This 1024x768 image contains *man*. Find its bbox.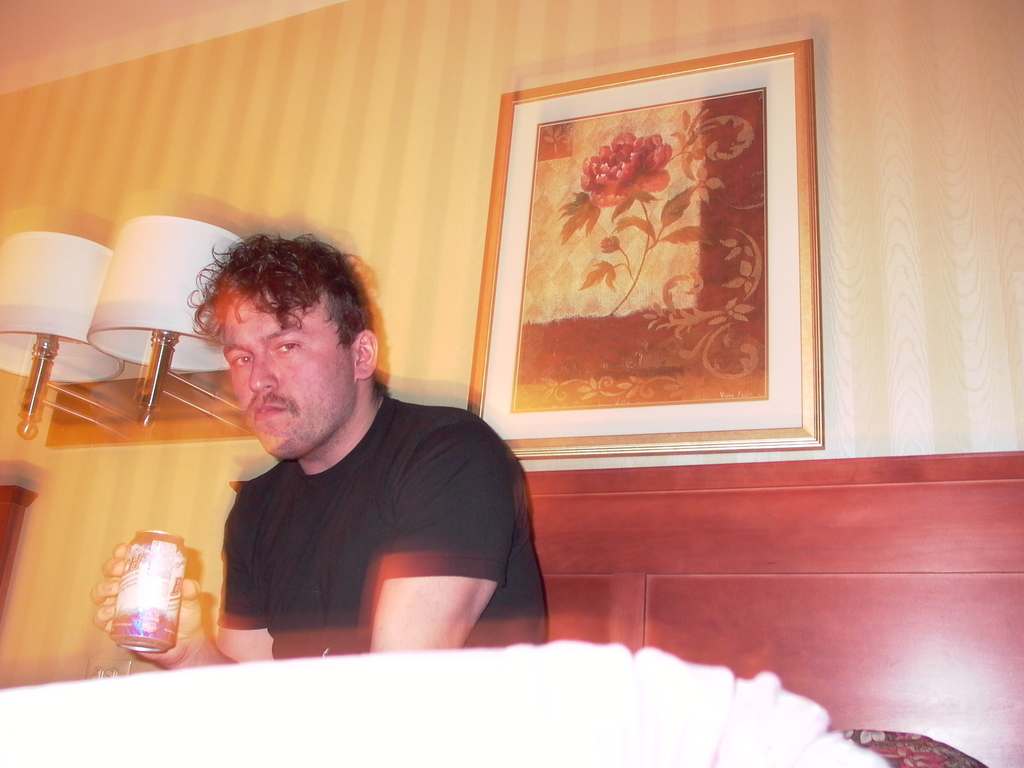
152,234,559,664.
